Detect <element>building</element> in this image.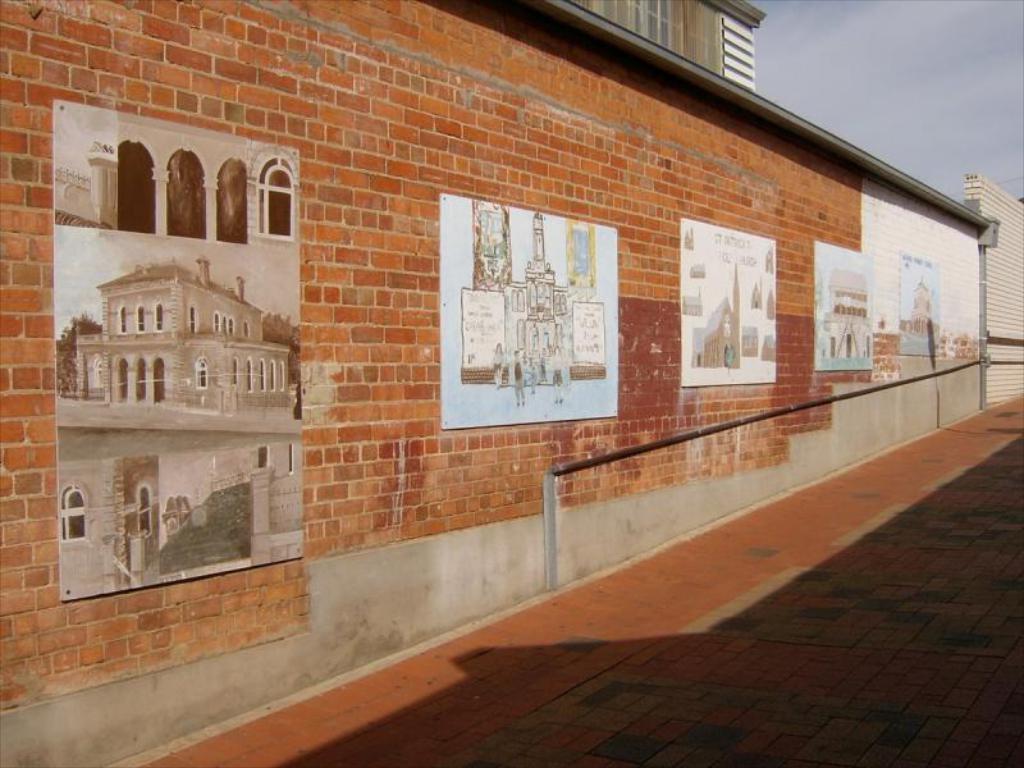
Detection: 580 0 765 91.
